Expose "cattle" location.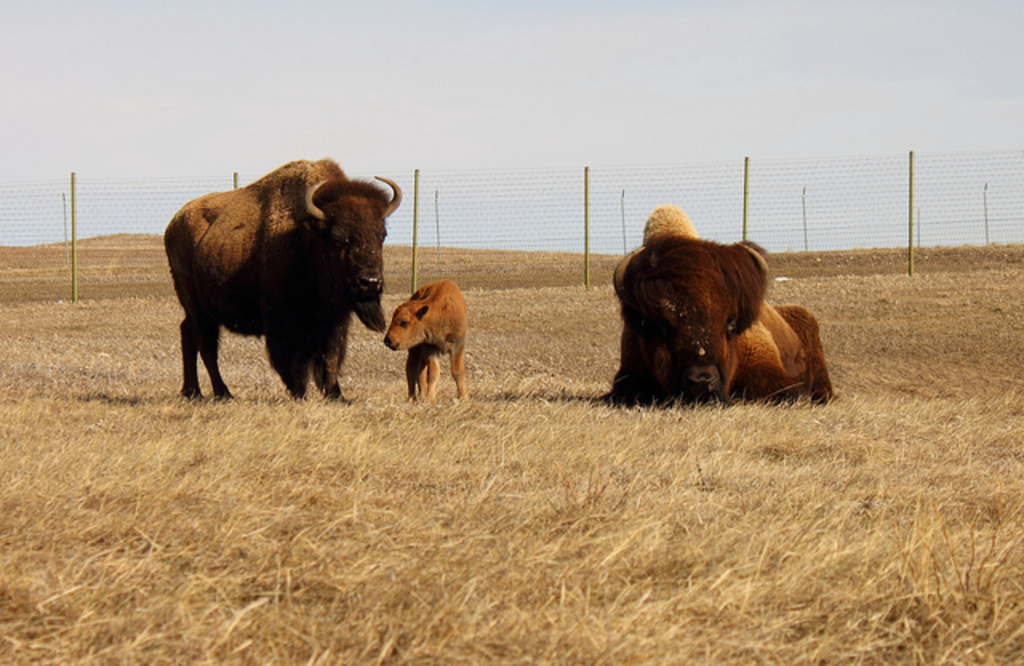
Exposed at 603, 203, 835, 400.
